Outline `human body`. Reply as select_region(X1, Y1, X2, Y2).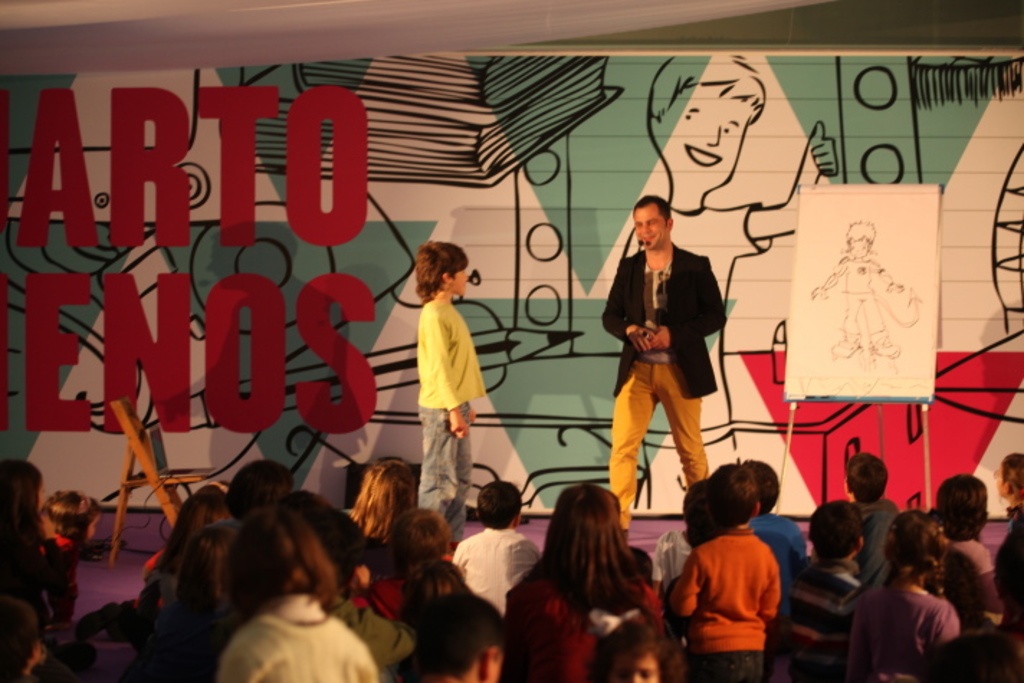
select_region(620, 121, 838, 292).
